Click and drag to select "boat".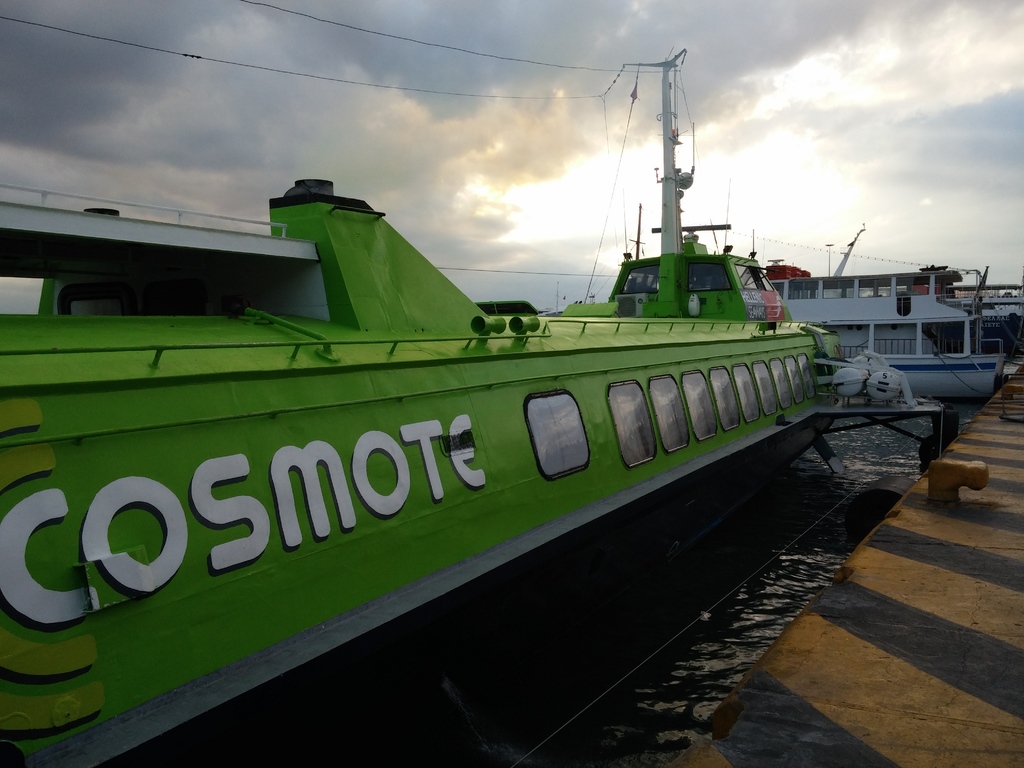
Selection: crop(767, 223, 1012, 410).
